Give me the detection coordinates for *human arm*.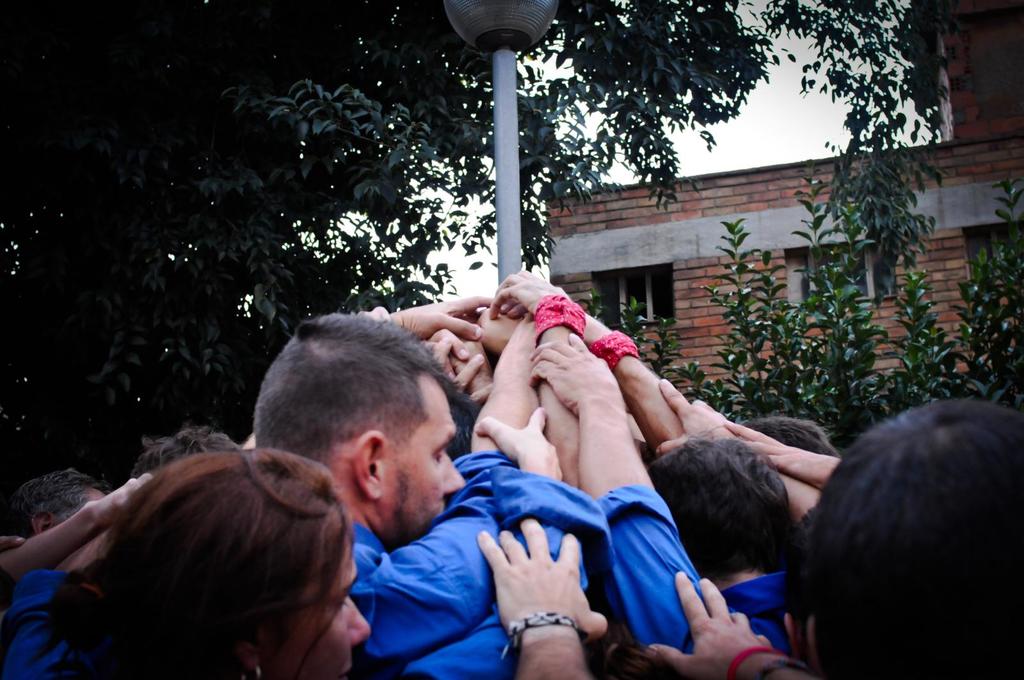
box(742, 418, 832, 482).
